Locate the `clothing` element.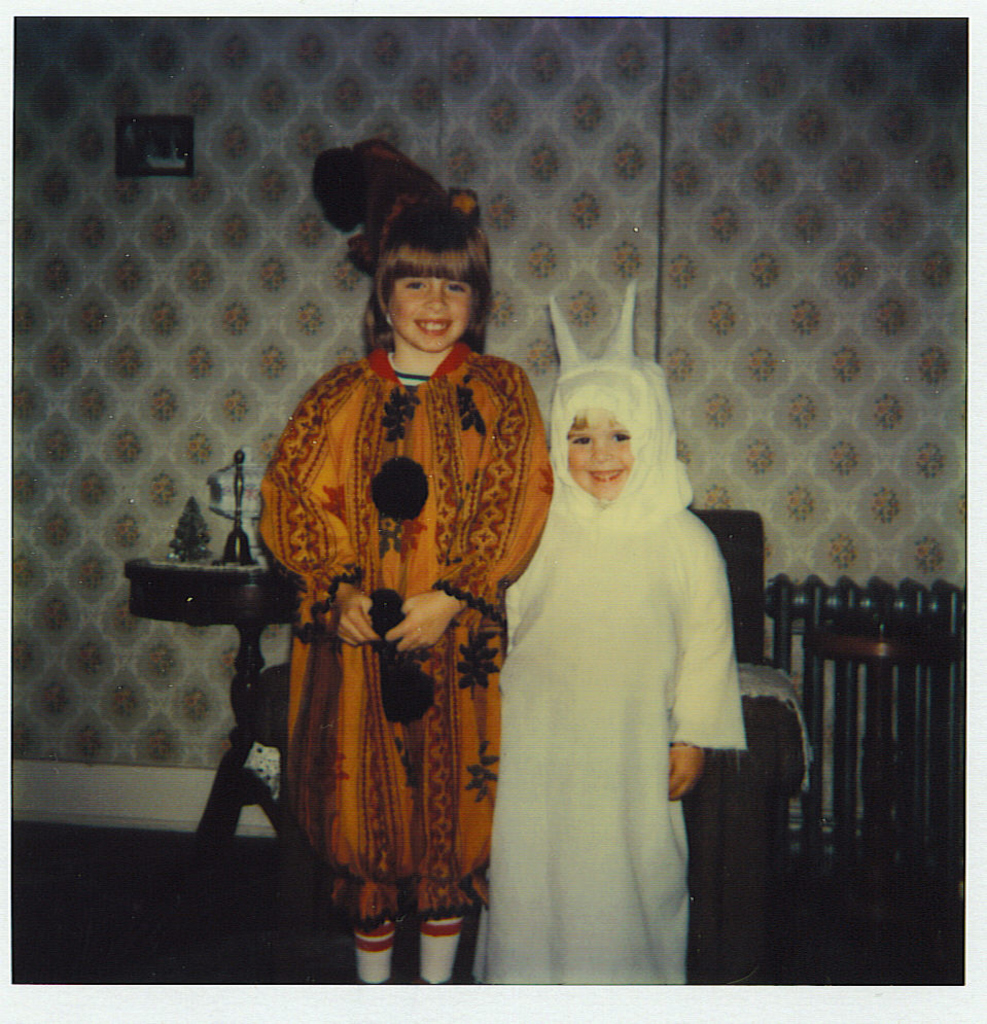
Element bbox: detection(463, 287, 754, 1013).
